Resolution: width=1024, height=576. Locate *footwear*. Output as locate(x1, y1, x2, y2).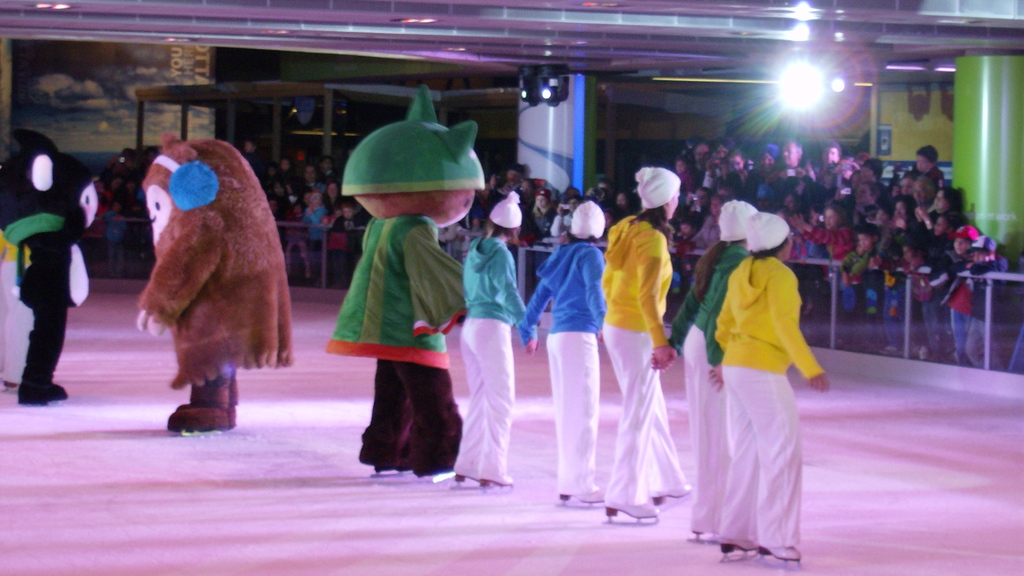
locate(719, 538, 757, 550).
